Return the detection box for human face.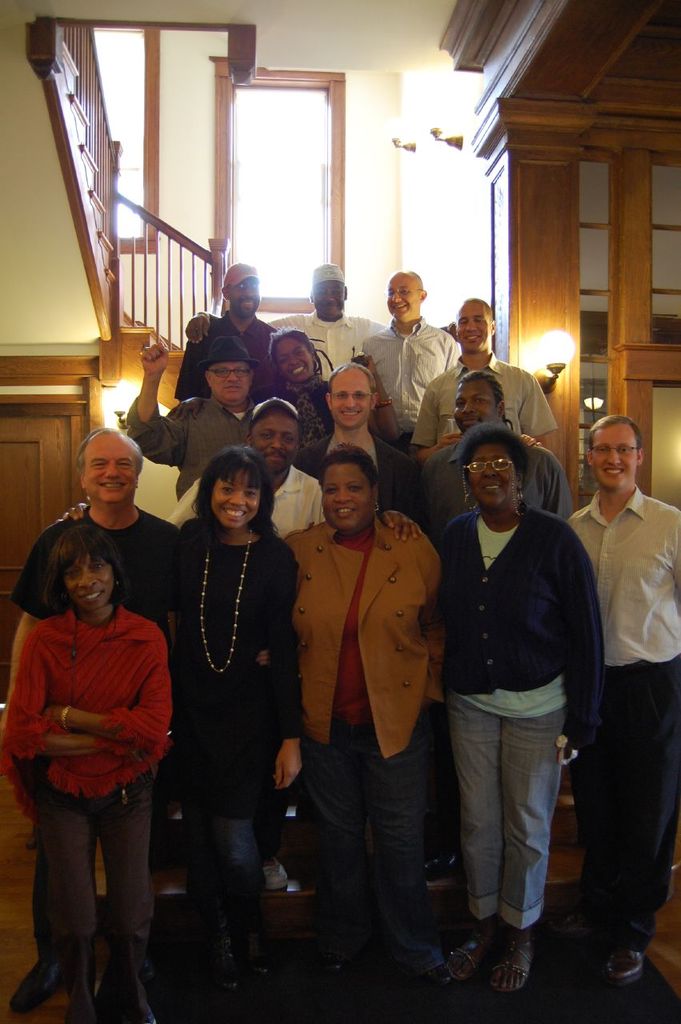
[x1=87, y1=436, x2=142, y2=505].
